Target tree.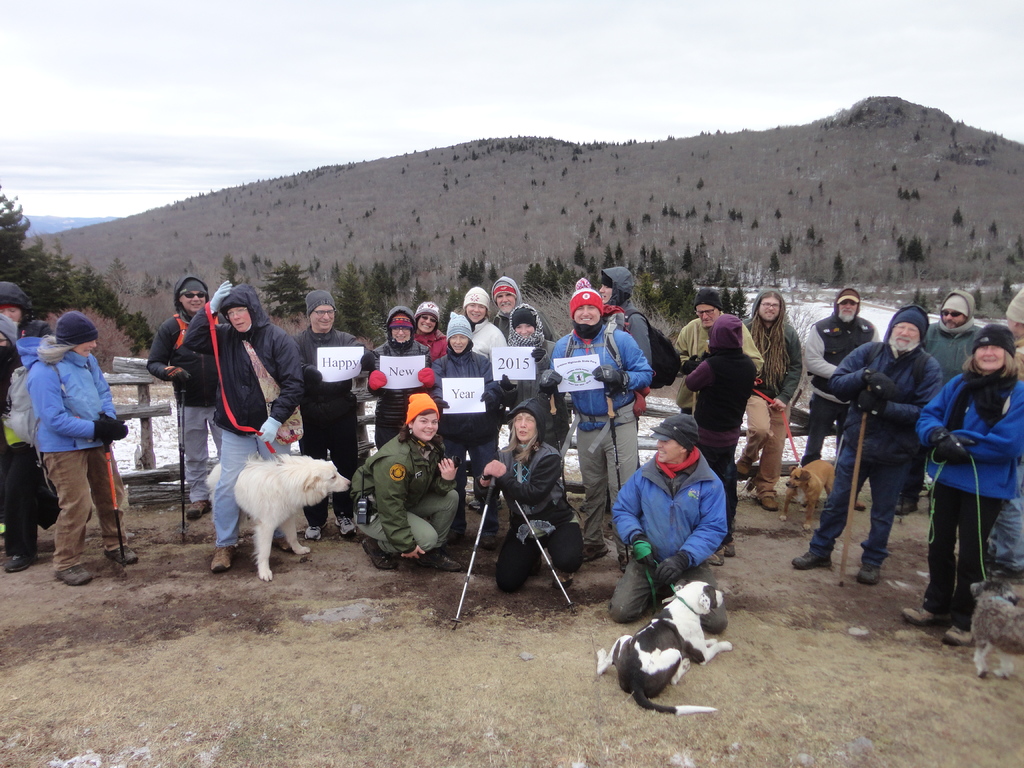
Target region: x1=439, y1=293, x2=461, y2=330.
